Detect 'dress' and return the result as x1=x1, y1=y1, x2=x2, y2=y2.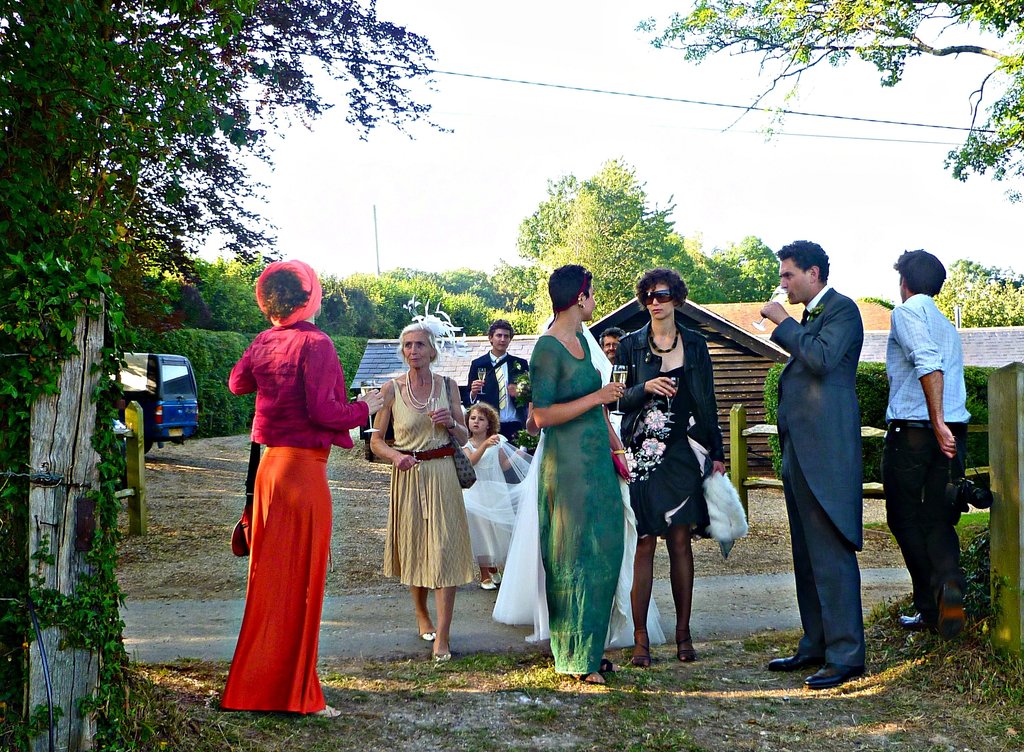
x1=383, y1=376, x2=481, y2=593.
